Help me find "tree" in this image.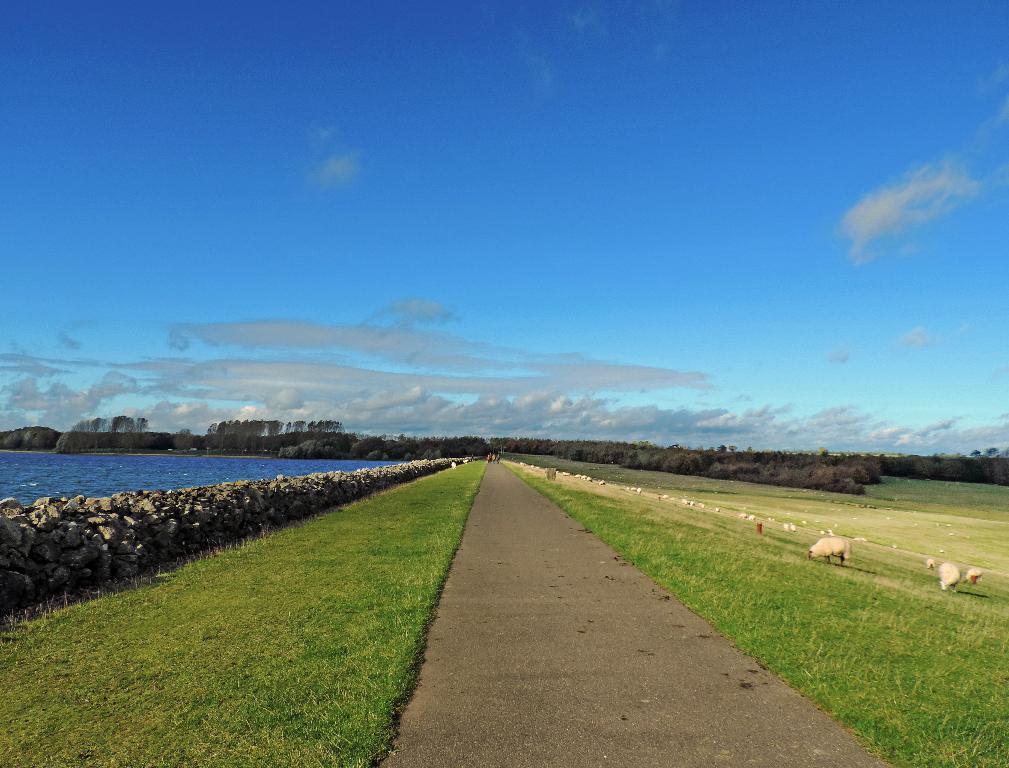
Found it: (x1=137, y1=416, x2=149, y2=431).
